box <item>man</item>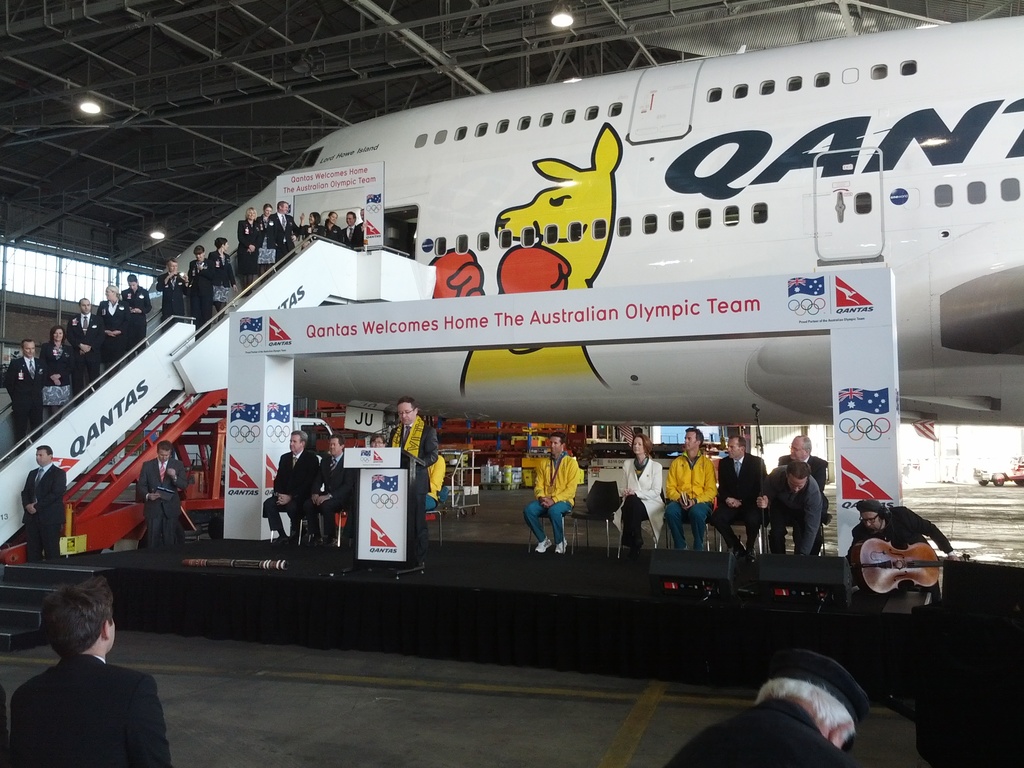
522,430,576,559
